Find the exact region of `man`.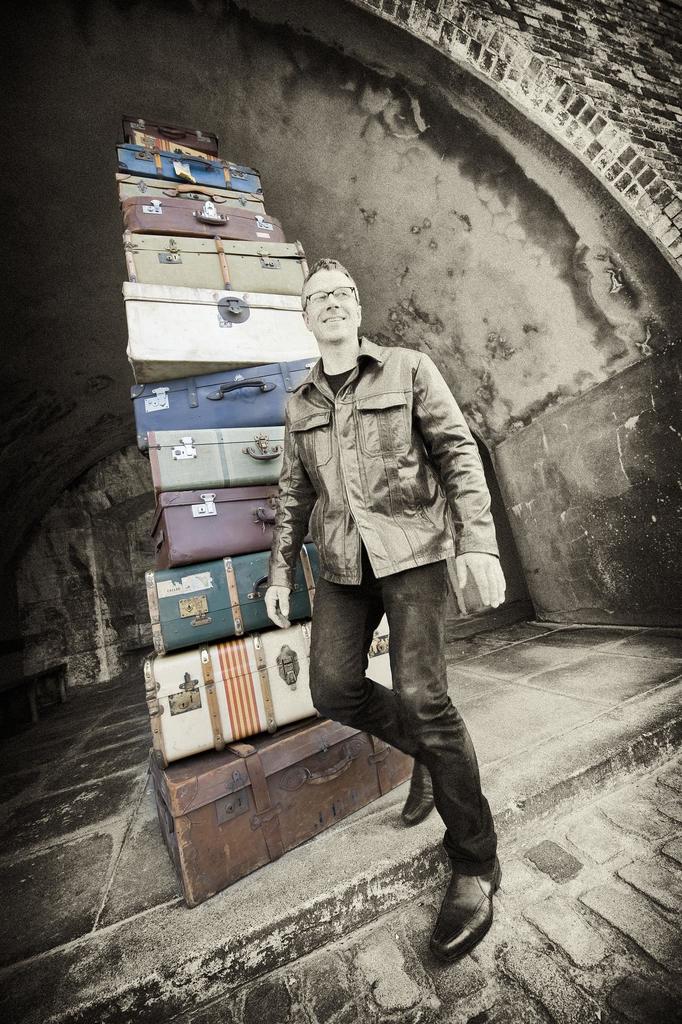
Exact region: box=[254, 235, 502, 936].
